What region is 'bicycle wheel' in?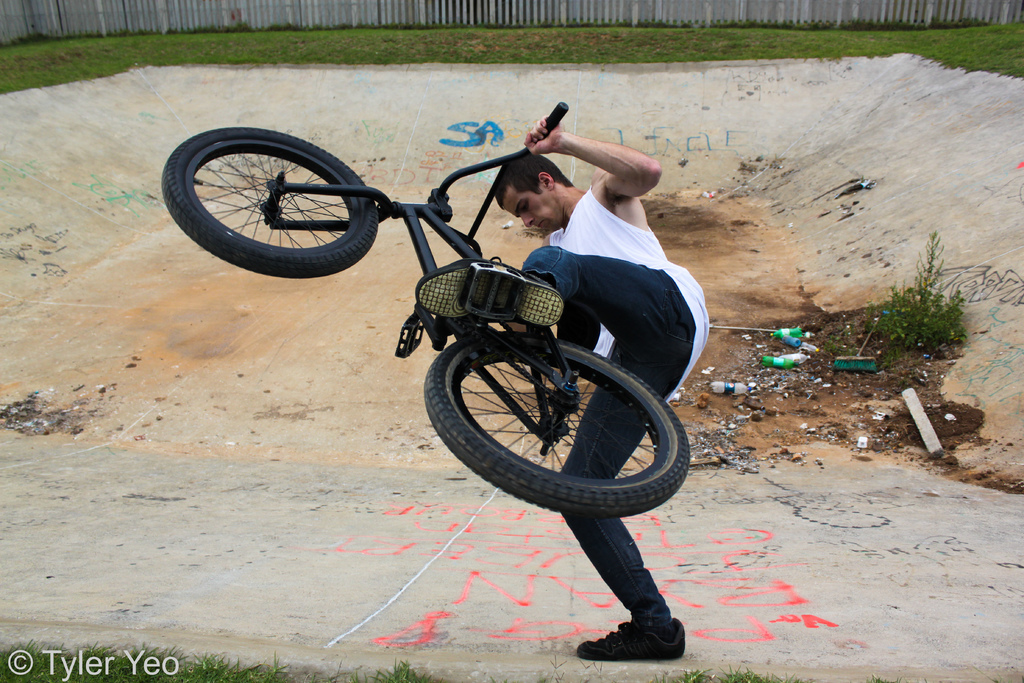
[419,325,691,522].
